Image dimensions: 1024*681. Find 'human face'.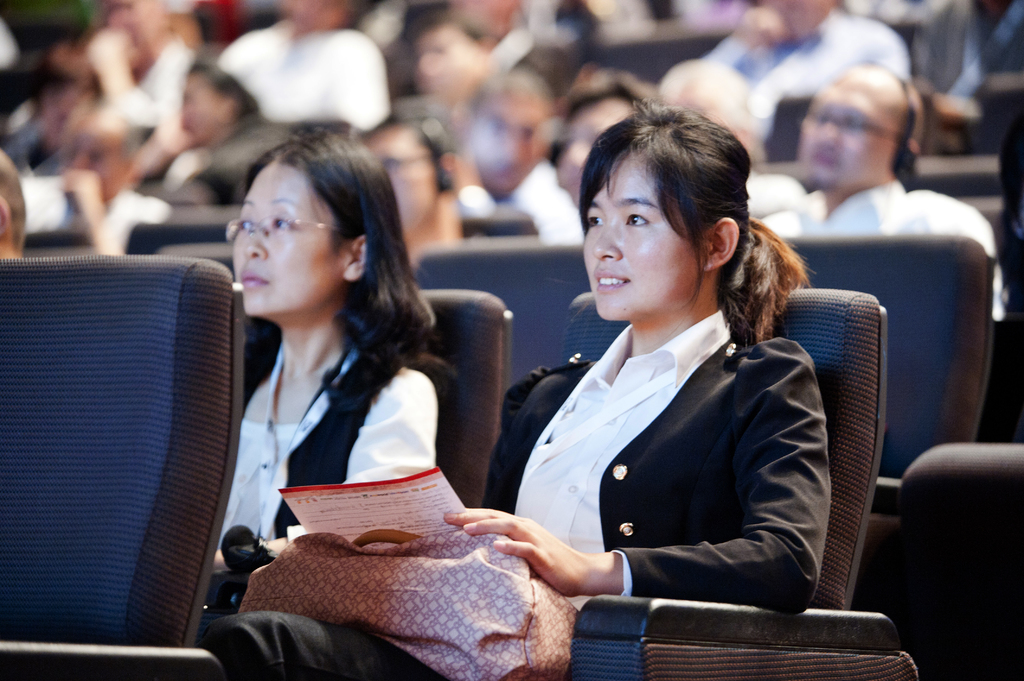
x1=230, y1=161, x2=344, y2=314.
